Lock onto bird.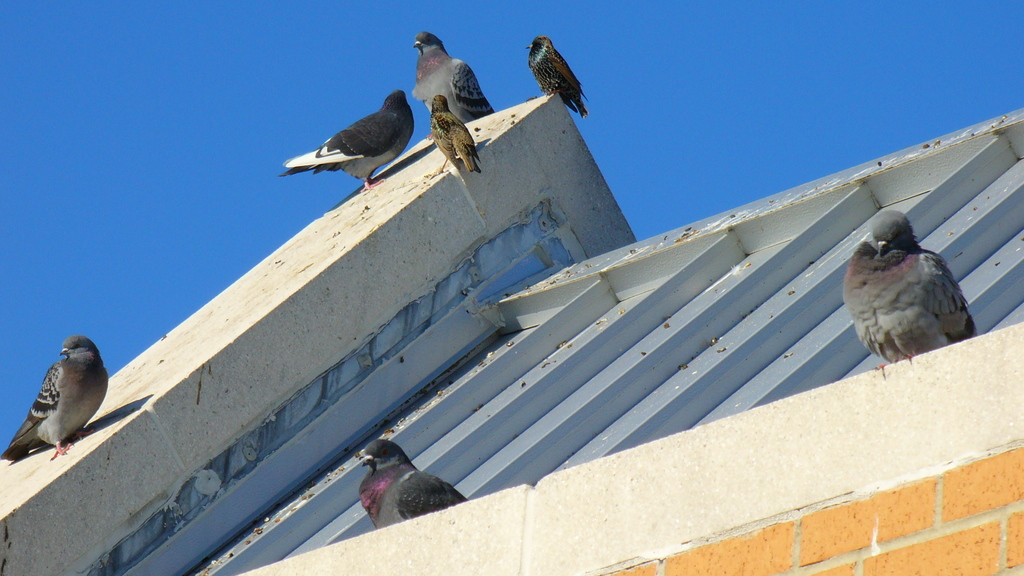
Locked: (left=433, top=90, right=483, bottom=172).
